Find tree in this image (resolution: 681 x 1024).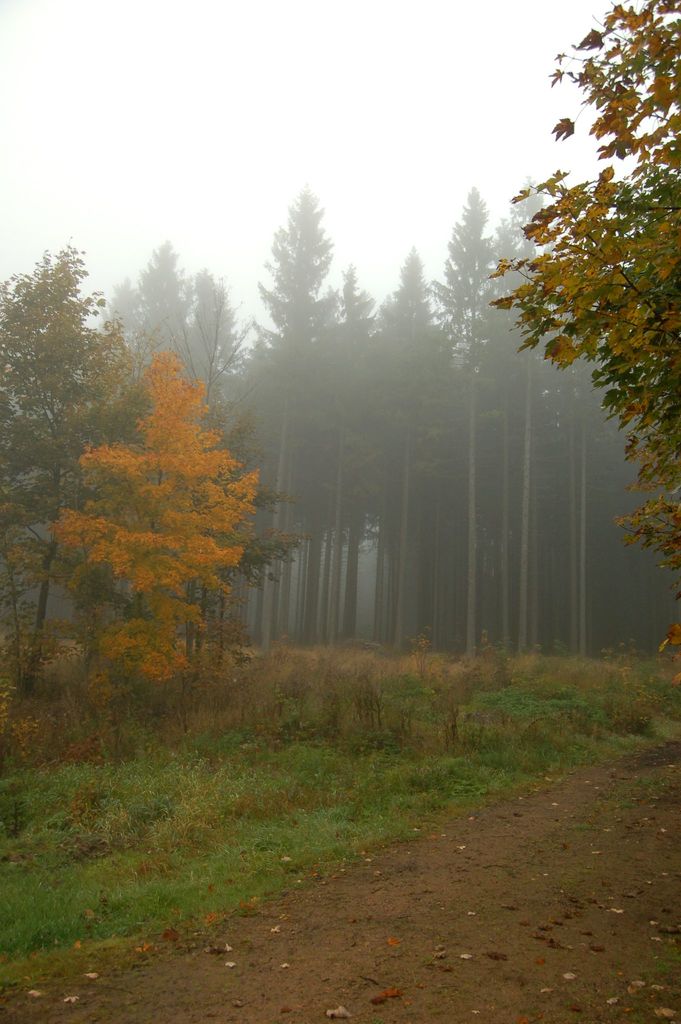
box(478, 0, 680, 594).
